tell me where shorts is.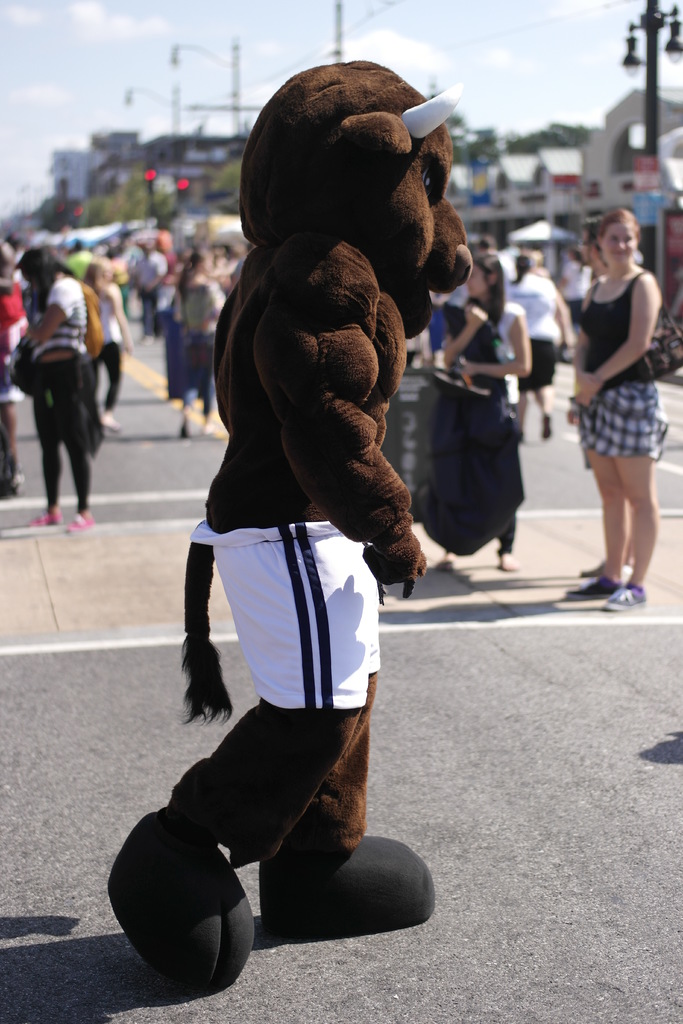
shorts is at pyautogui.locateOnScreen(514, 337, 558, 390).
